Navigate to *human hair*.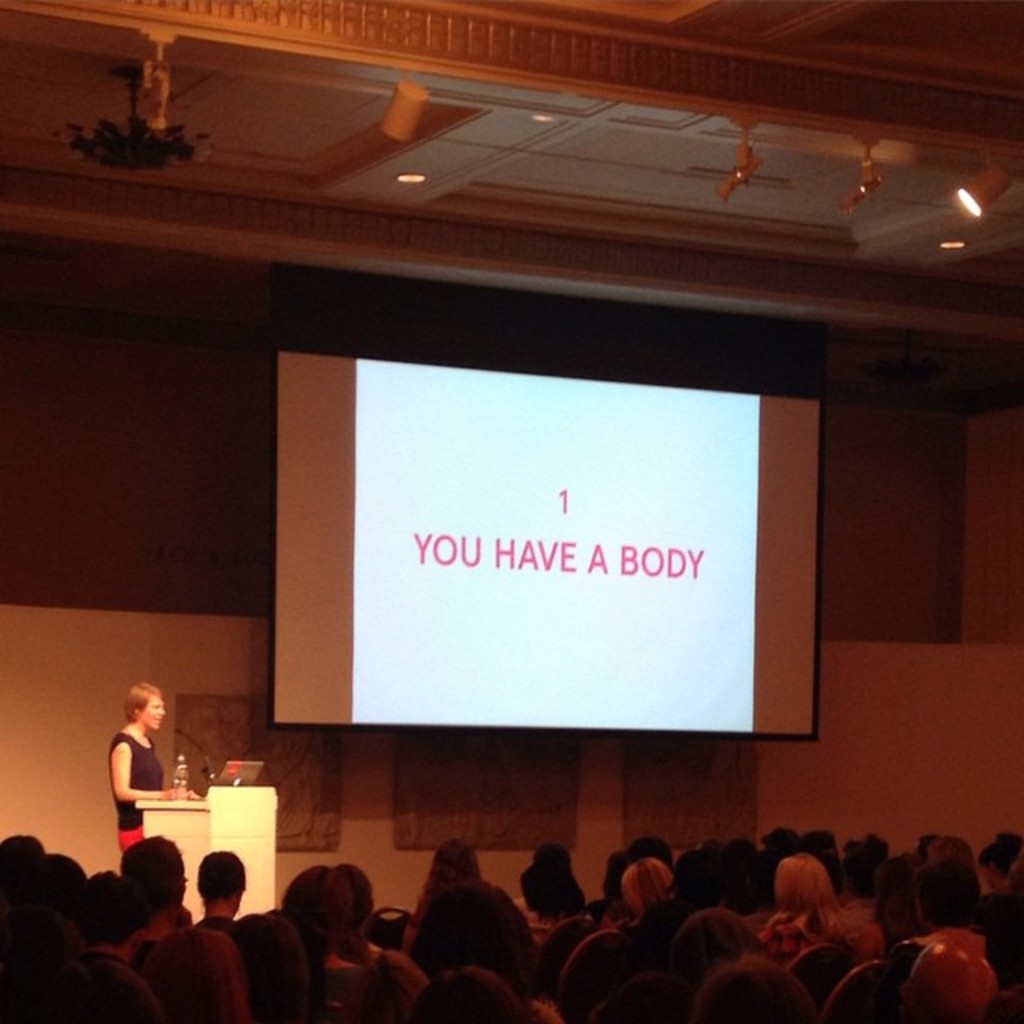
Navigation target: box=[123, 680, 155, 717].
